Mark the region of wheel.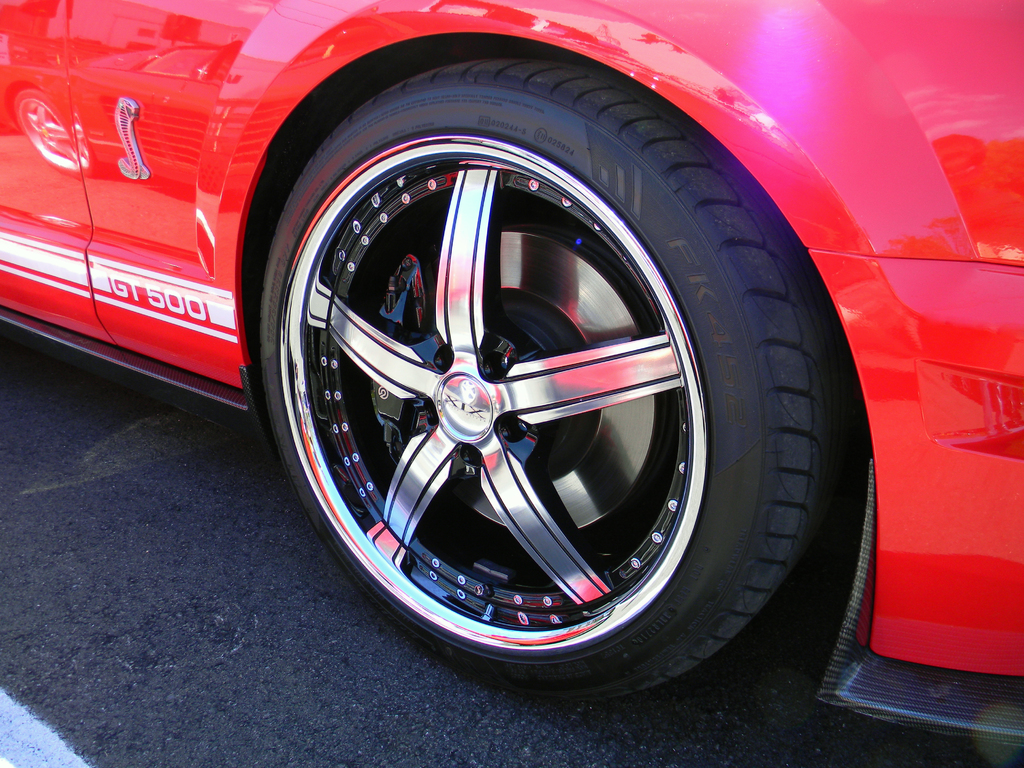
Region: locate(227, 76, 815, 687).
